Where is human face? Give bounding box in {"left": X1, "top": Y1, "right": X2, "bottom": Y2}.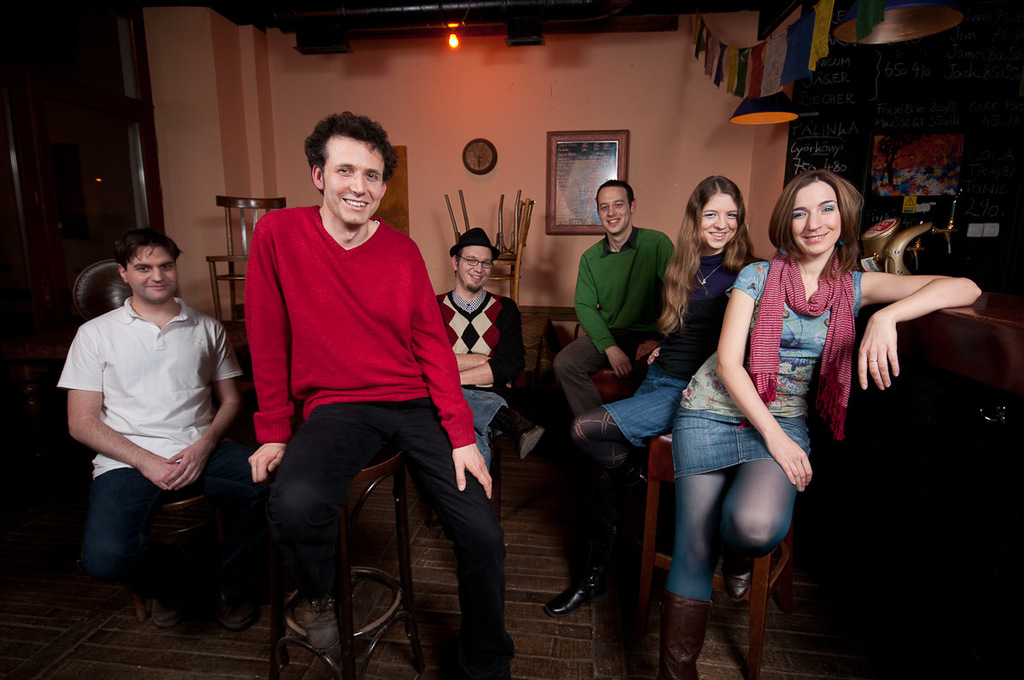
{"left": 792, "top": 179, "right": 845, "bottom": 257}.
